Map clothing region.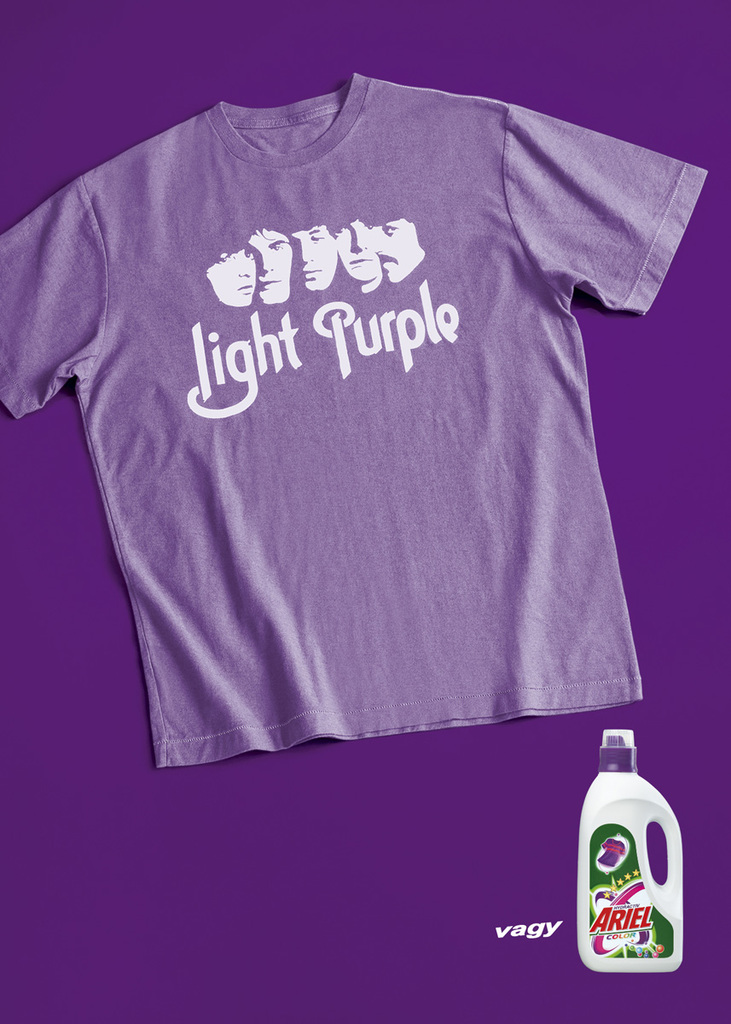
Mapped to locate(19, 60, 707, 771).
